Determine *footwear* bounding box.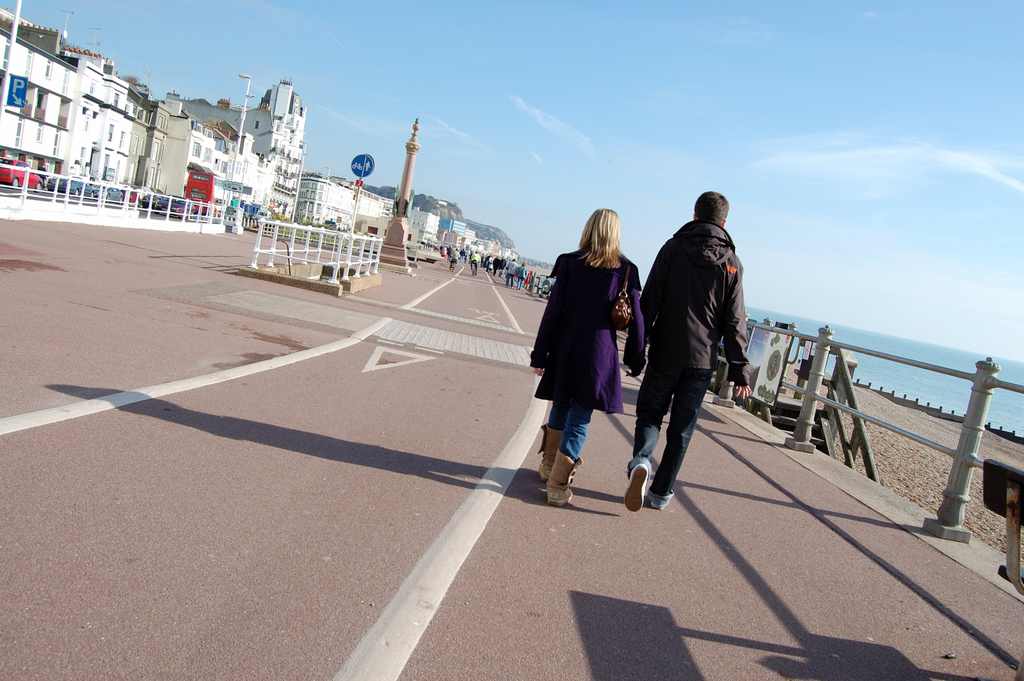
Determined: left=543, top=422, right=577, bottom=477.
